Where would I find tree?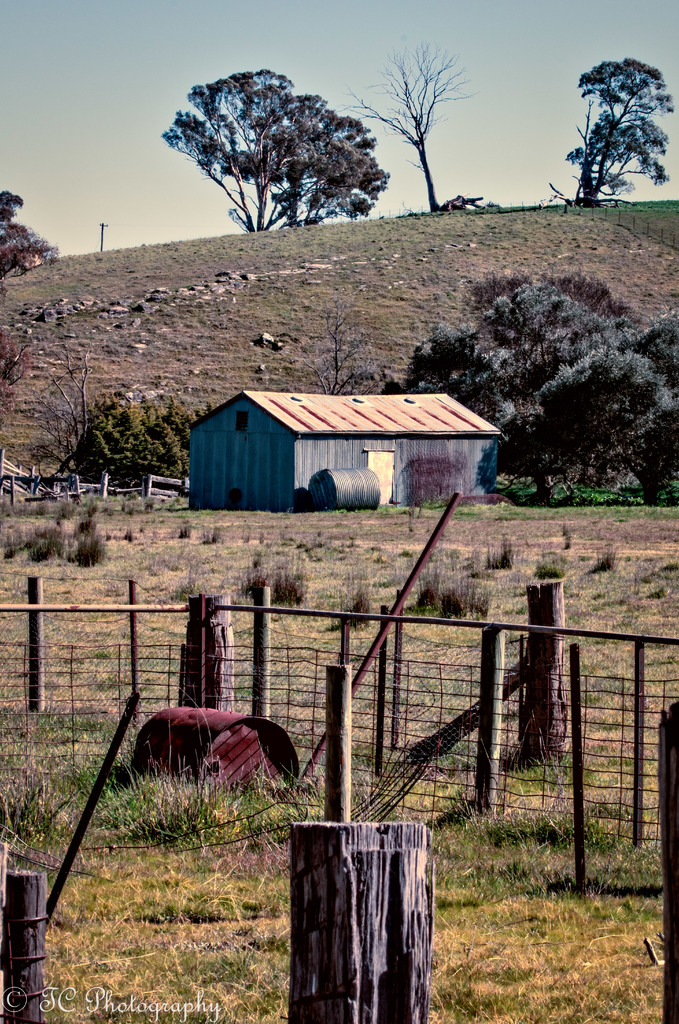
At left=339, top=35, right=475, bottom=212.
